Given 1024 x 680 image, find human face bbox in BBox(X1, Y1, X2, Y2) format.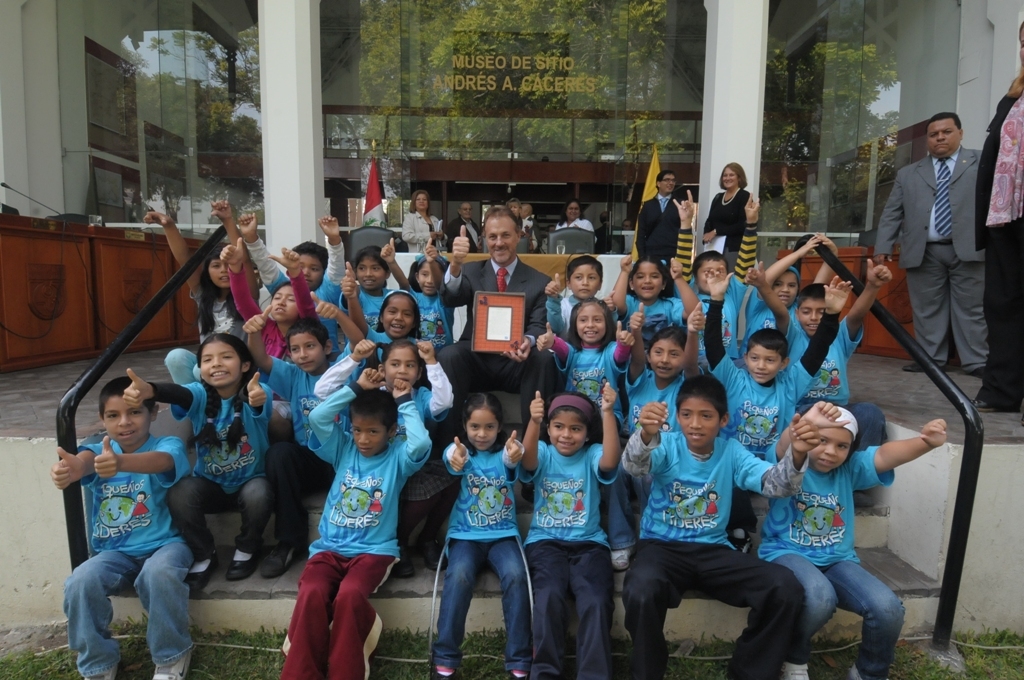
BBox(380, 355, 425, 390).
